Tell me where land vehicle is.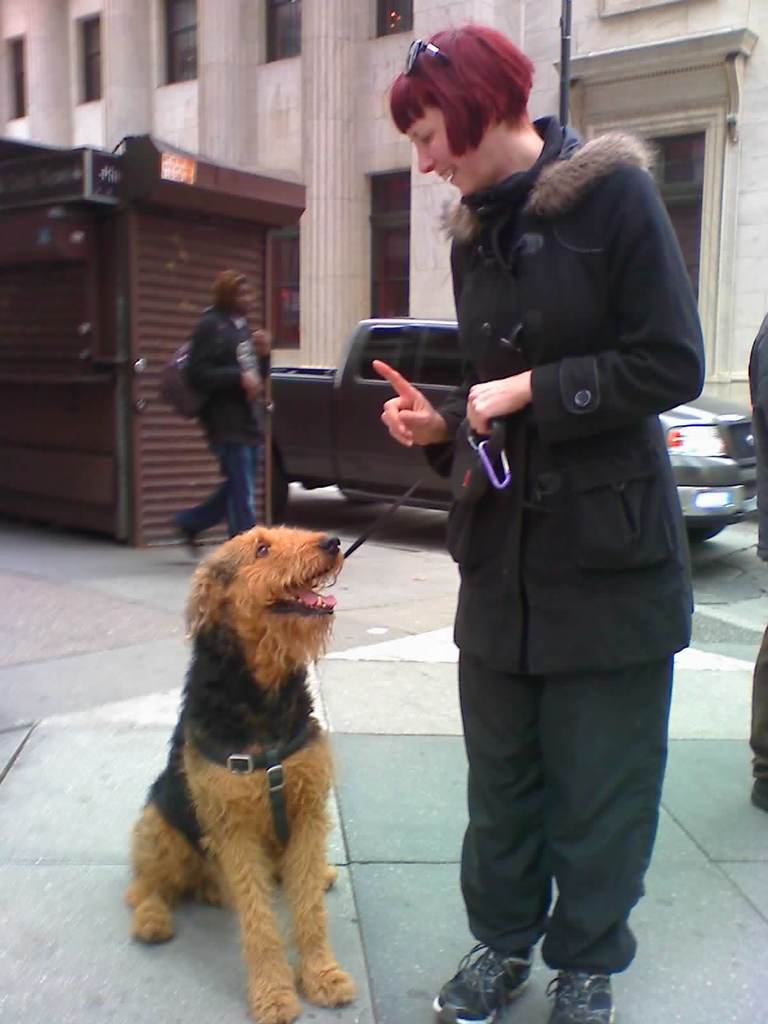
land vehicle is at rect(268, 317, 760, 540).
